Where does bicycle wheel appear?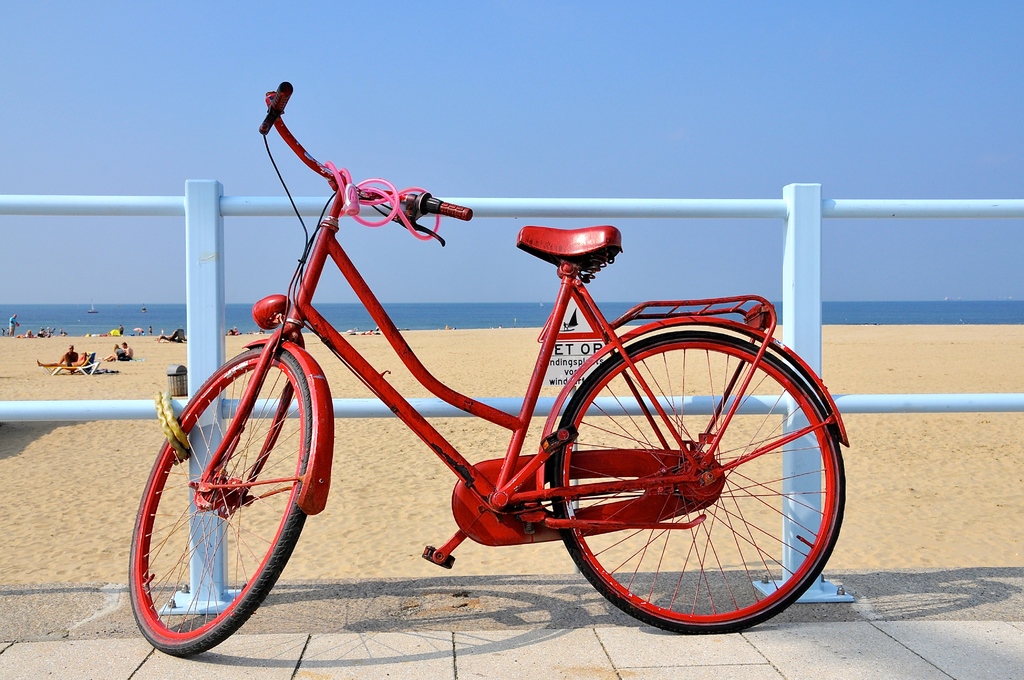
Appears at [left=130, top=357, right=328, bottom=656].
